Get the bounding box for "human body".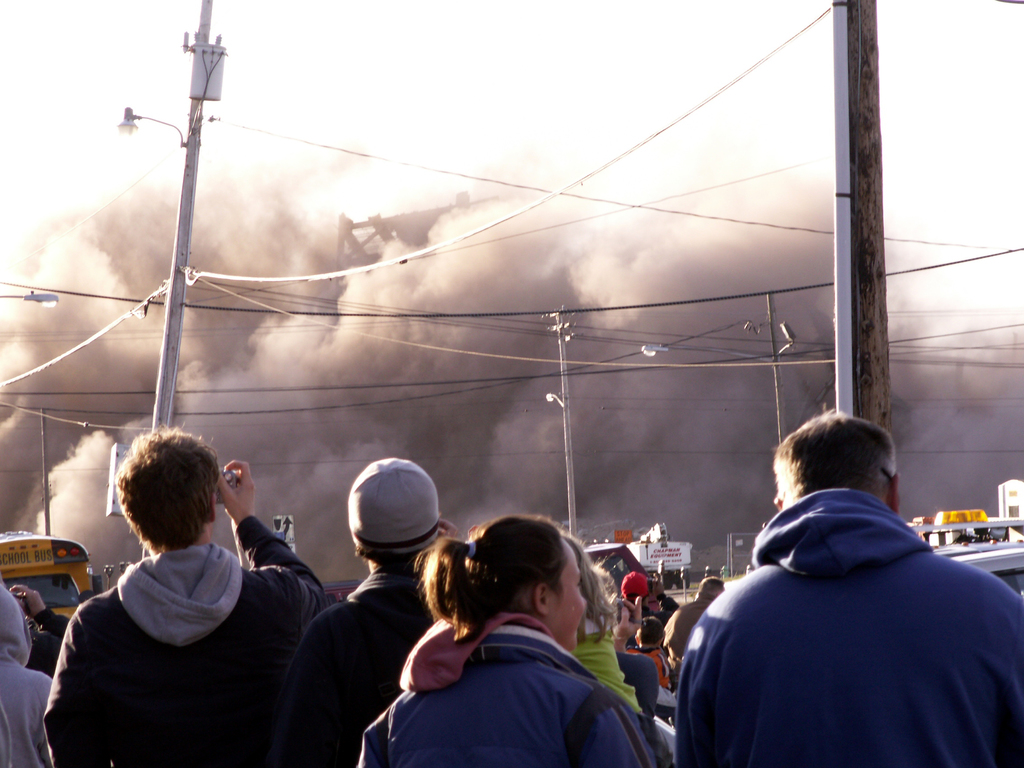
271/447/460/767.
